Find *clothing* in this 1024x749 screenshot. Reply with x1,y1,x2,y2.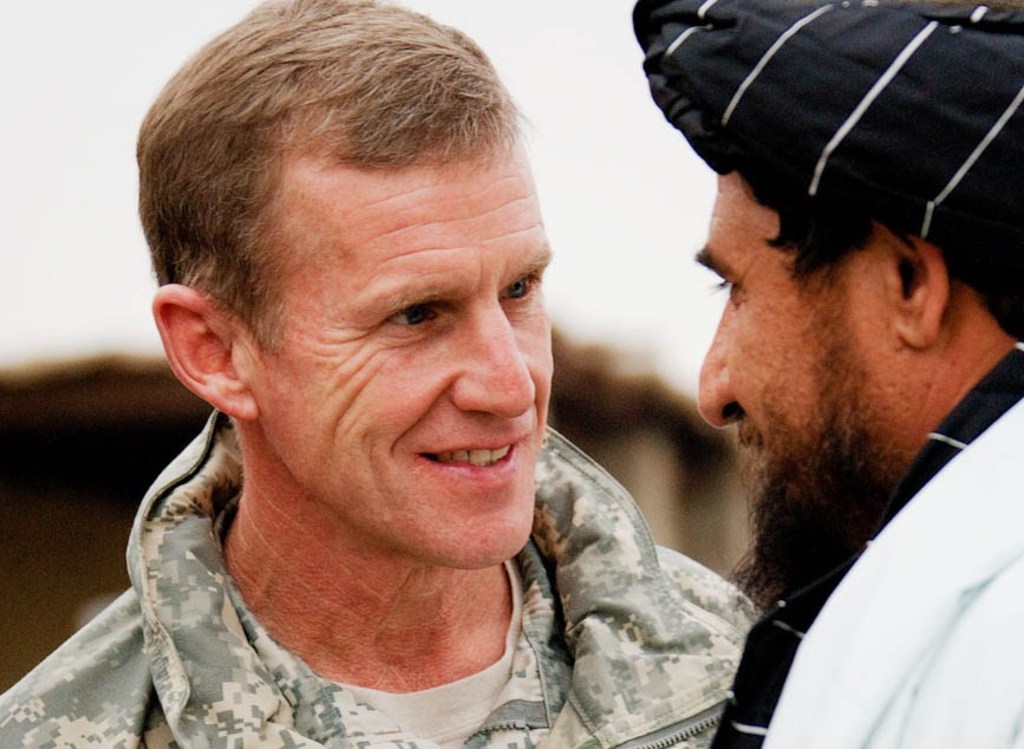
0,395,755,748.
